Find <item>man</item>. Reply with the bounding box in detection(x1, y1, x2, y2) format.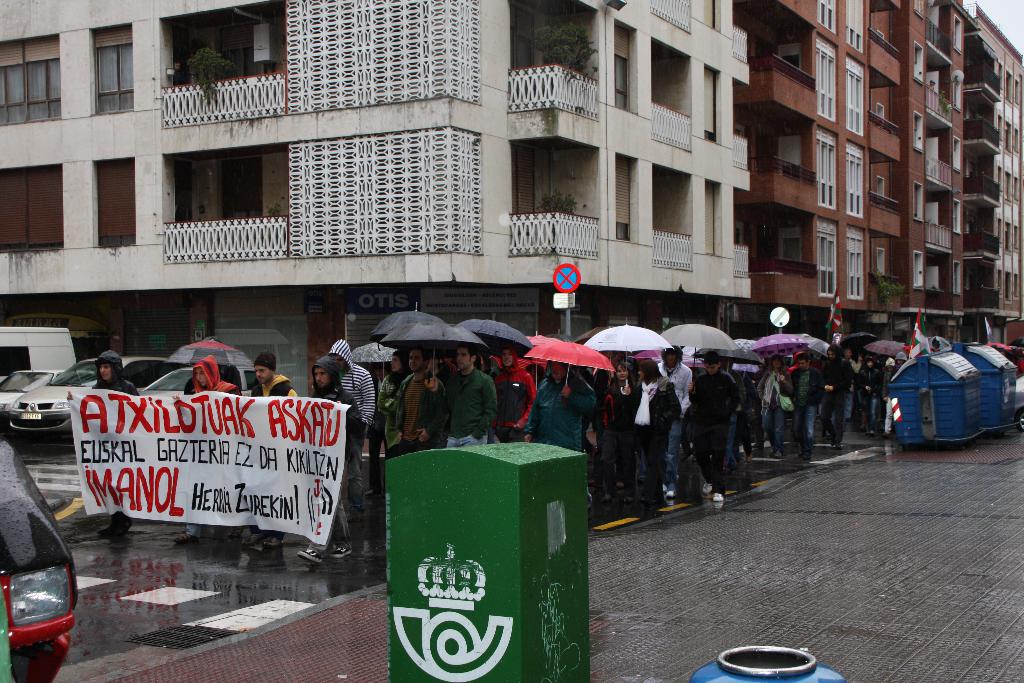
detection(180, 358, 239, 550).
